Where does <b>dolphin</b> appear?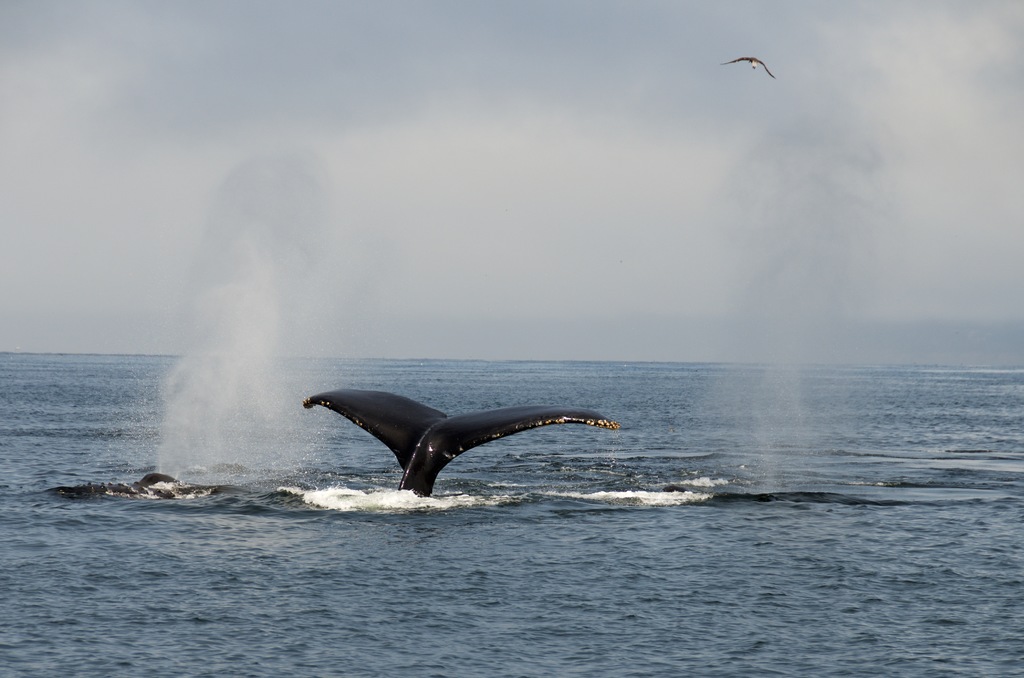
Appears at [301,387,622,503].
